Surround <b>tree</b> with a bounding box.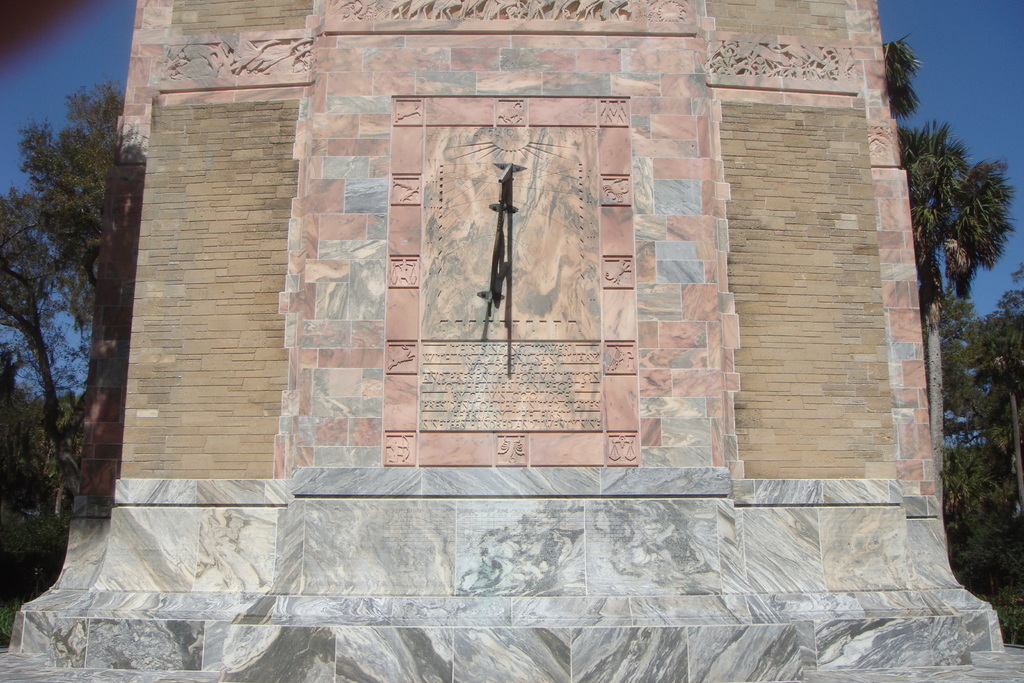
887, 35, 916, 114.
